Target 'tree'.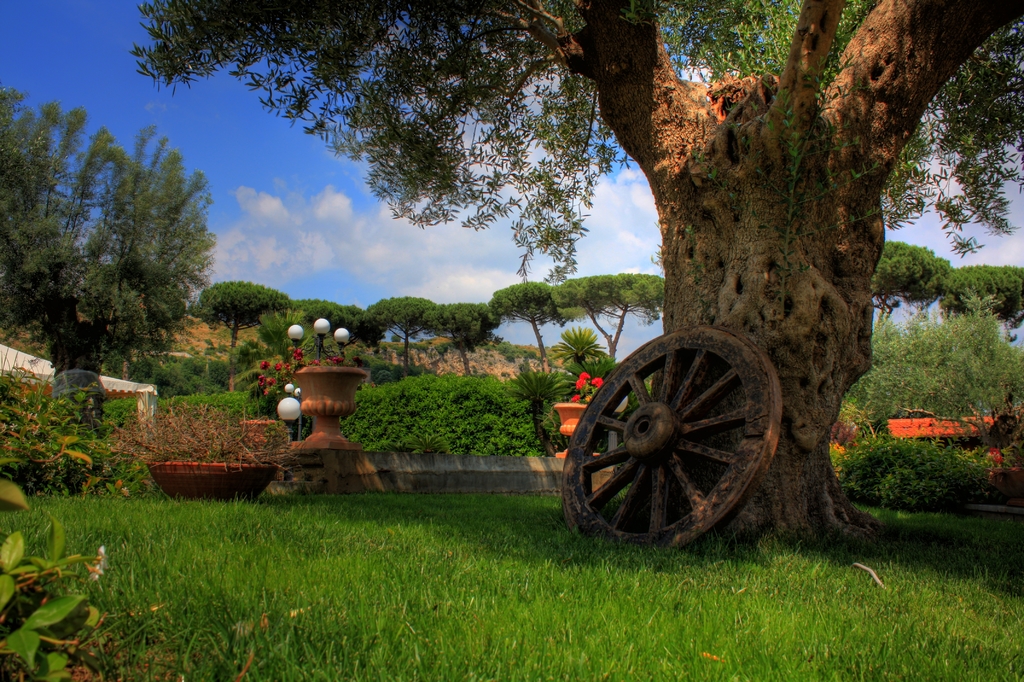
Target region: [177, 278, 282, 361].
